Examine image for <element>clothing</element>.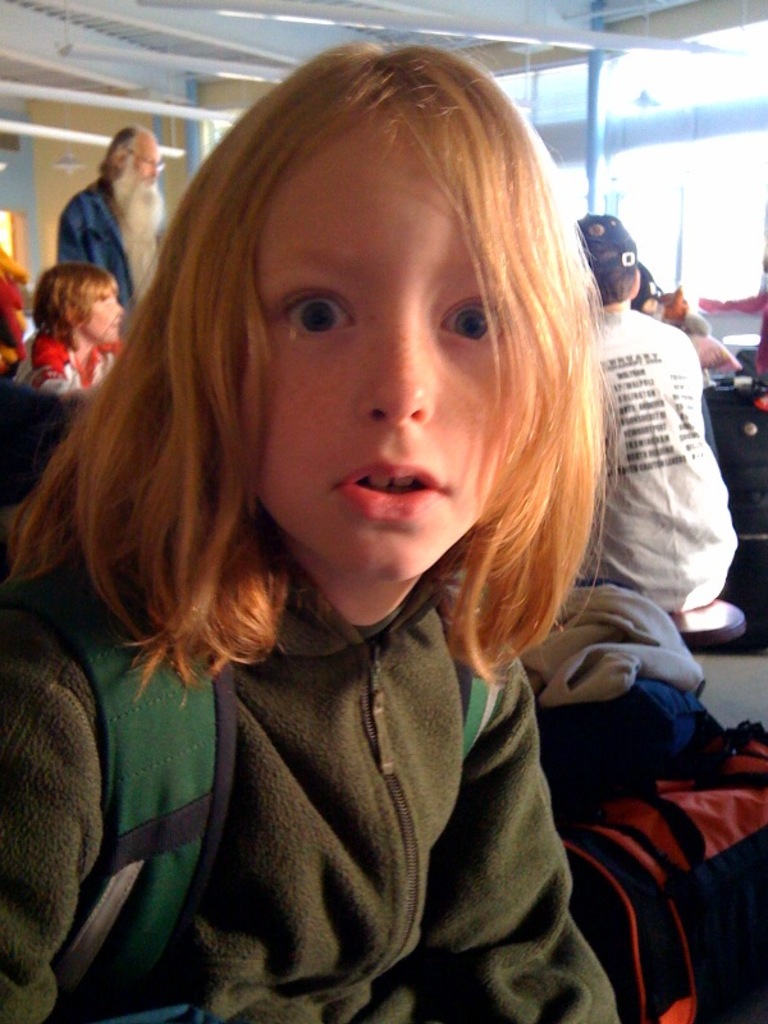
Examination result: {"left": 728, "top": 269, "right": 767, "bottom": 376}.
